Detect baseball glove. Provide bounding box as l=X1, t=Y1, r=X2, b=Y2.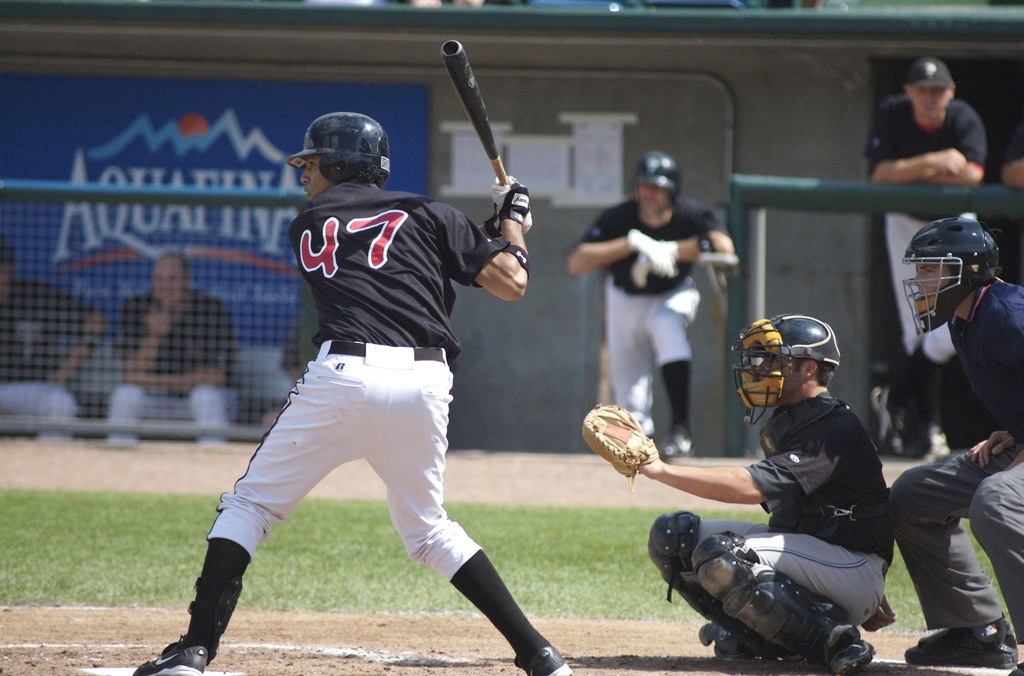
l=582, t=405, r=658, b=493.
